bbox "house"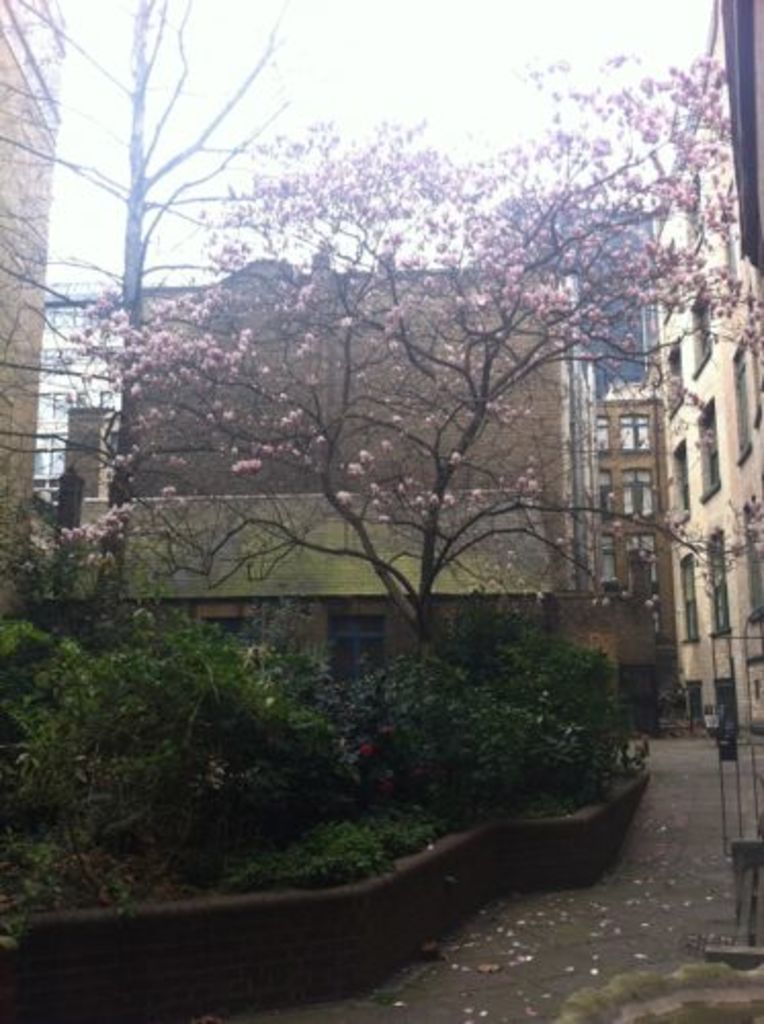
2,0,70,692
